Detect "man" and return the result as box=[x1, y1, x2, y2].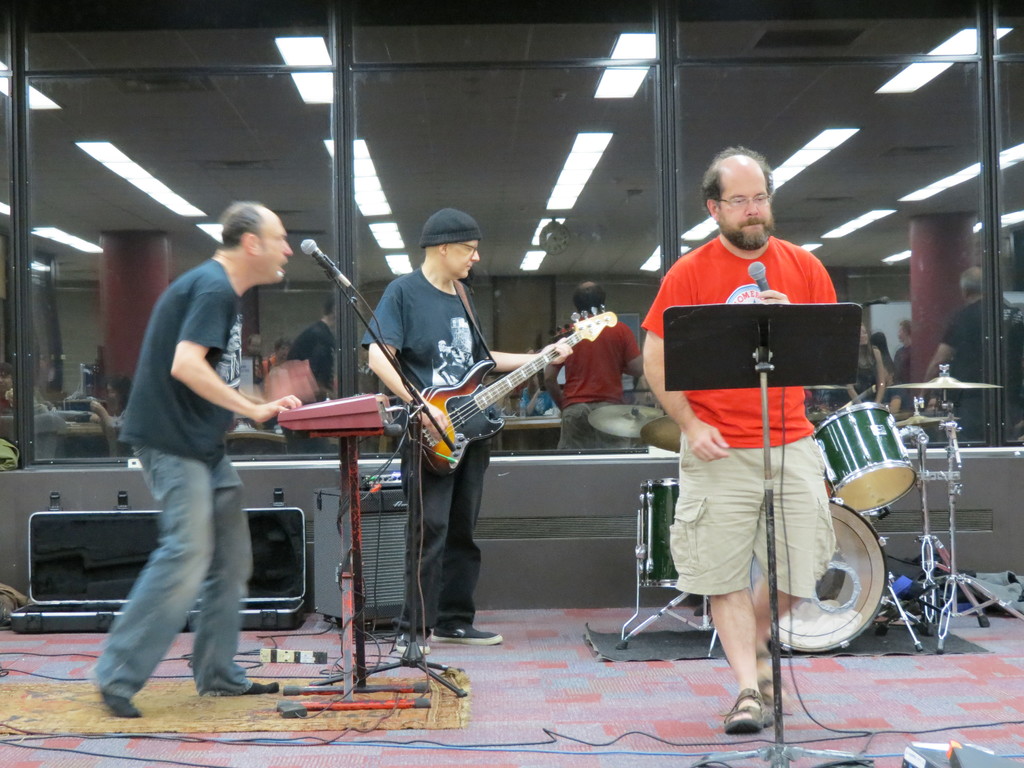
box=[641, 145, 837, 737].
